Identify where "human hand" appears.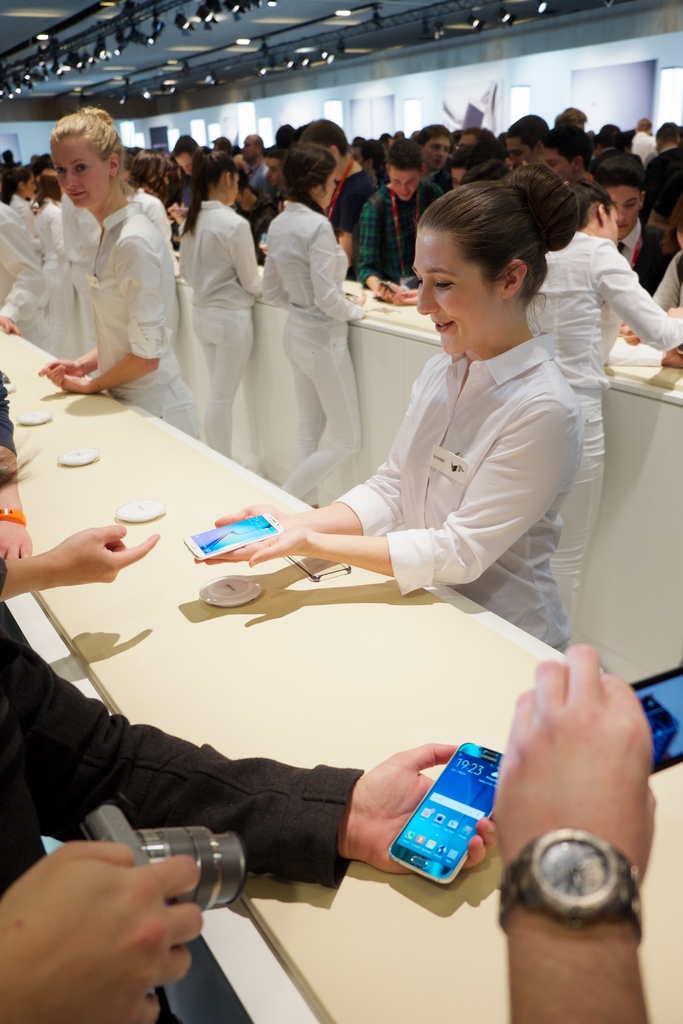
Appears at x1=395, y1=287, x2=418, y2=306.
